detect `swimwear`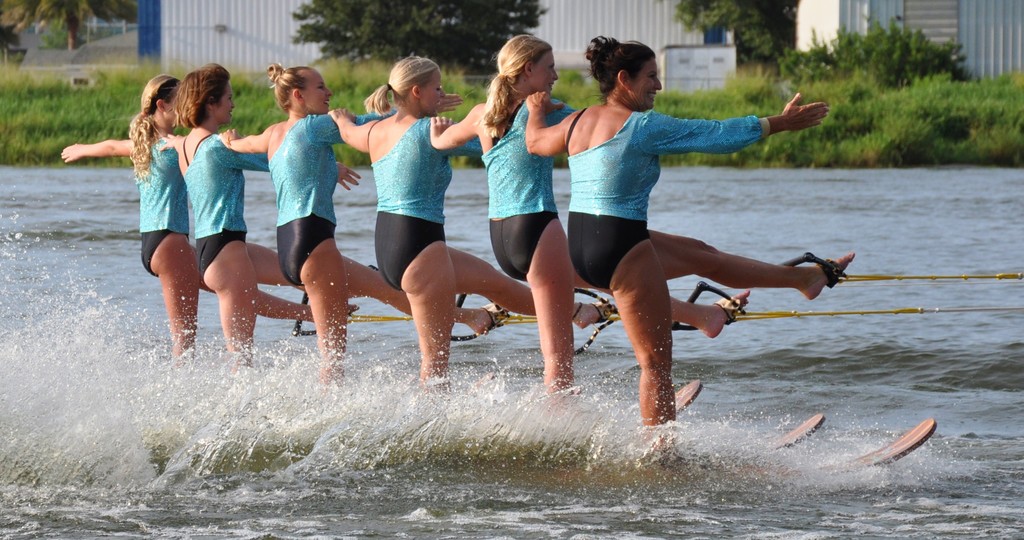
locate(562, 102, 778, 298)
